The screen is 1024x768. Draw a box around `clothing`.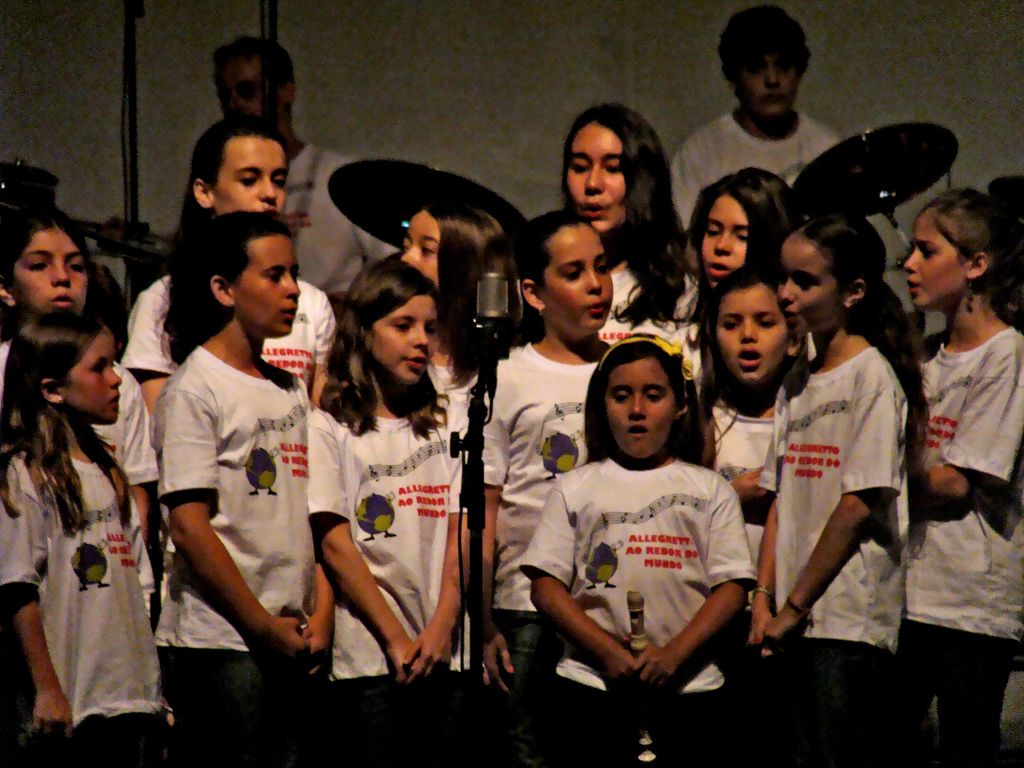
region(308, 401, 464, 679).
